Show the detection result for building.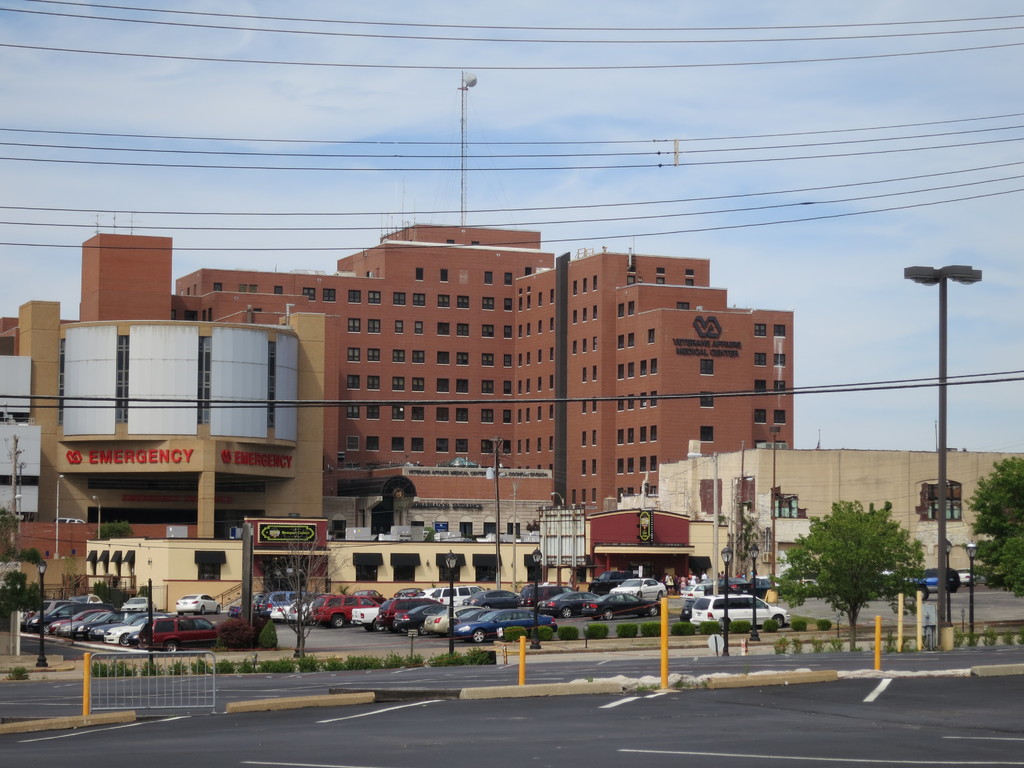
<region>1, 294, 332, 616</region>.
